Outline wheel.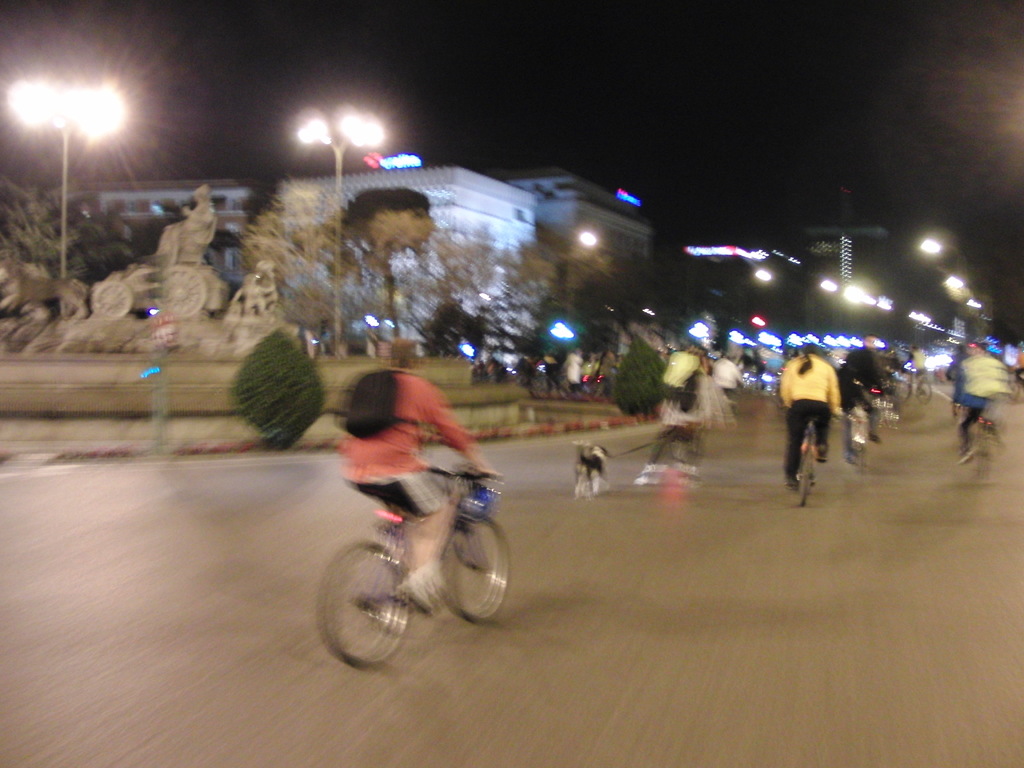
Outline: (x1=1011, y1=381, x2=1022, y2=402).
